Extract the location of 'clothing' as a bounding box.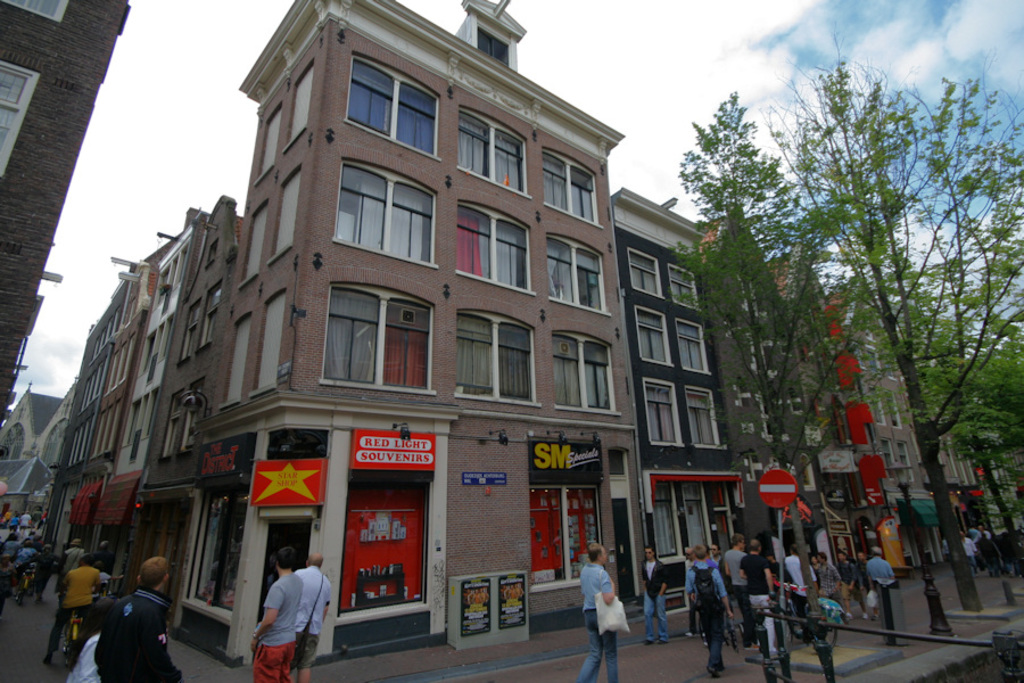
[x1=248, y1=562, x2=320, y2=668].
